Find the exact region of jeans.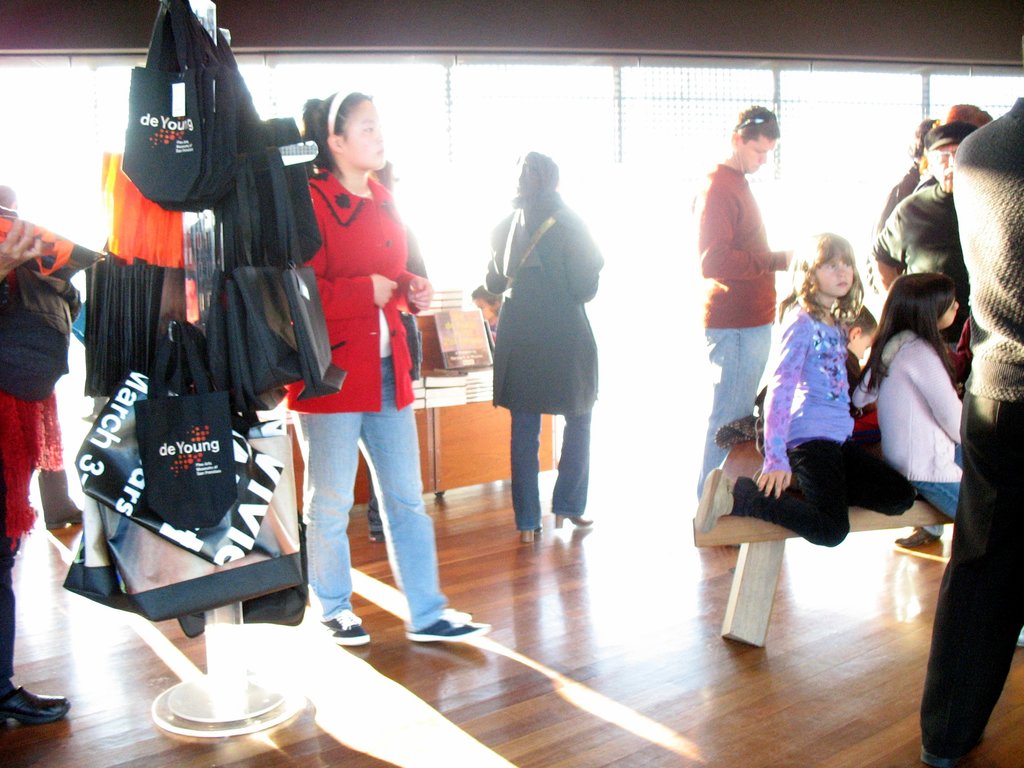
Exact region: (left=289, top=392, right=434, bottom=636).
